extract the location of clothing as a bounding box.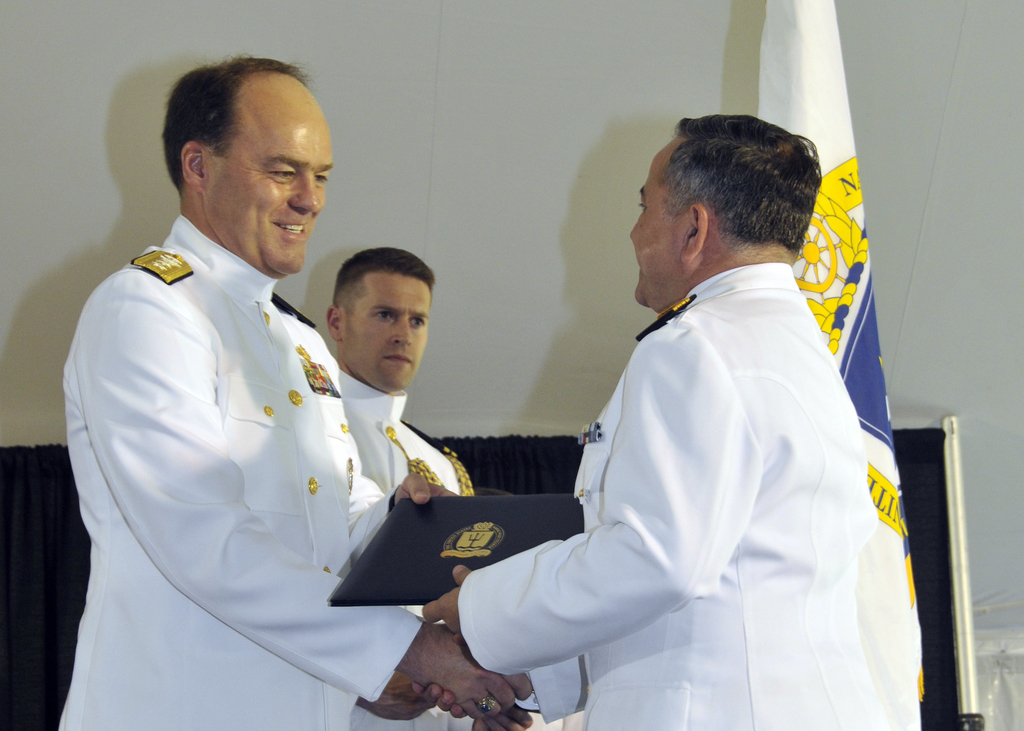
l=456, t=257, r=923, b=730.
